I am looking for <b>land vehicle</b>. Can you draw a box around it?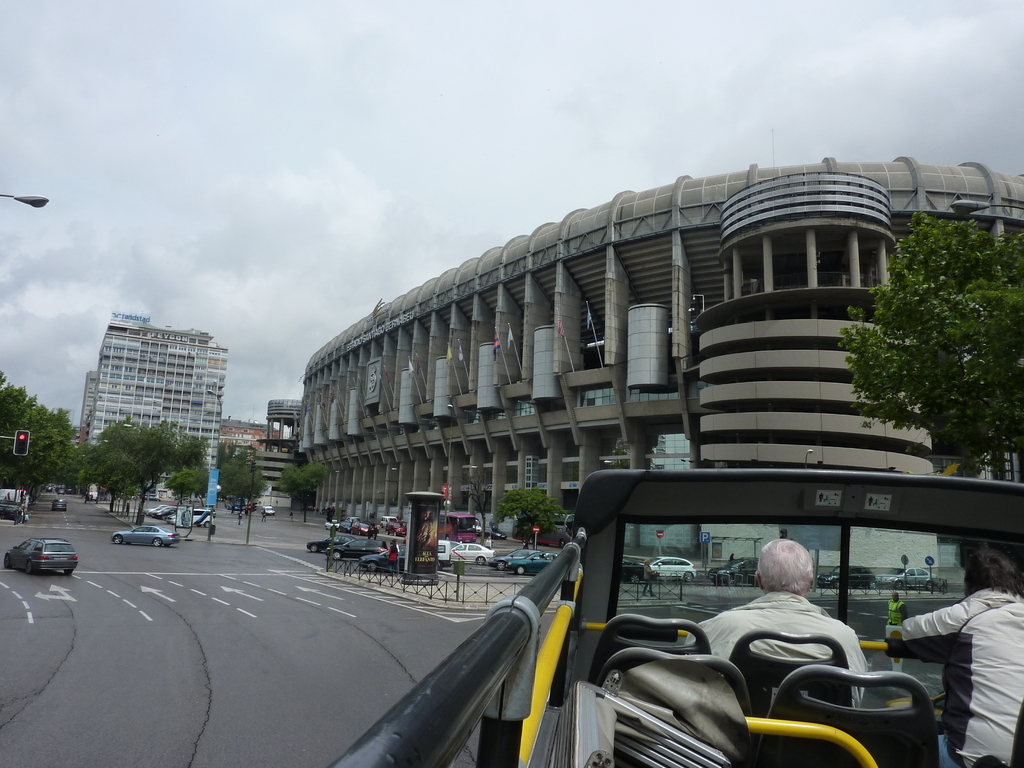
Sure, the bounding box is box=[314, 465, 1022, 767].
